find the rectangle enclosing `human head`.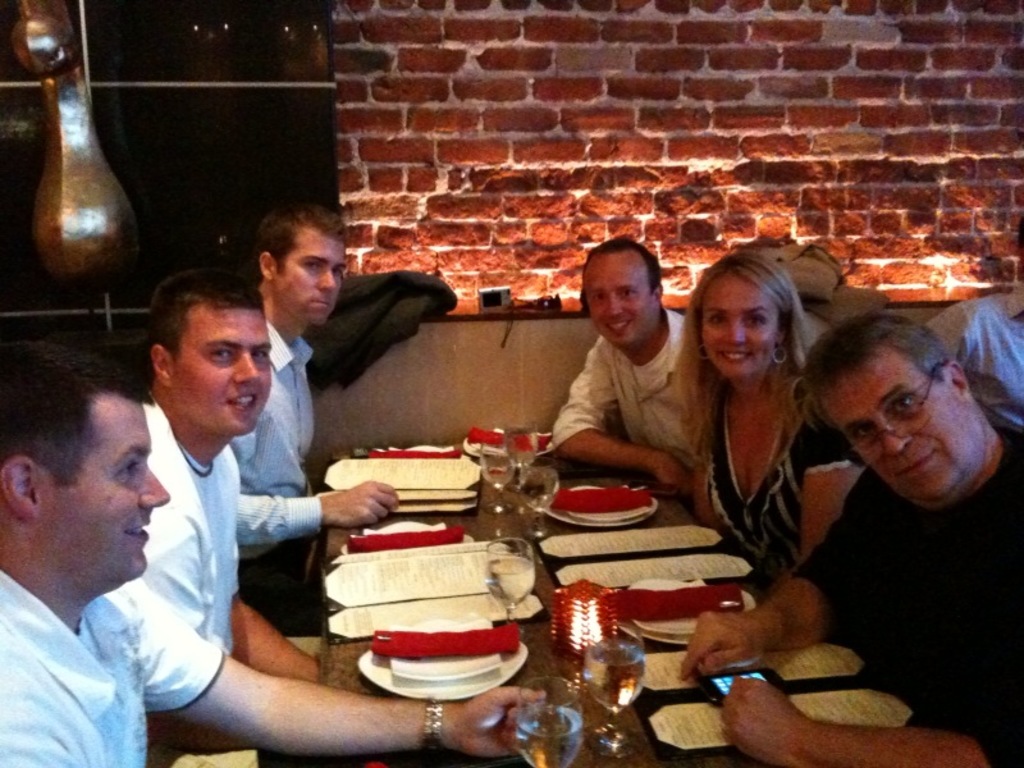
0,340,169,598.
